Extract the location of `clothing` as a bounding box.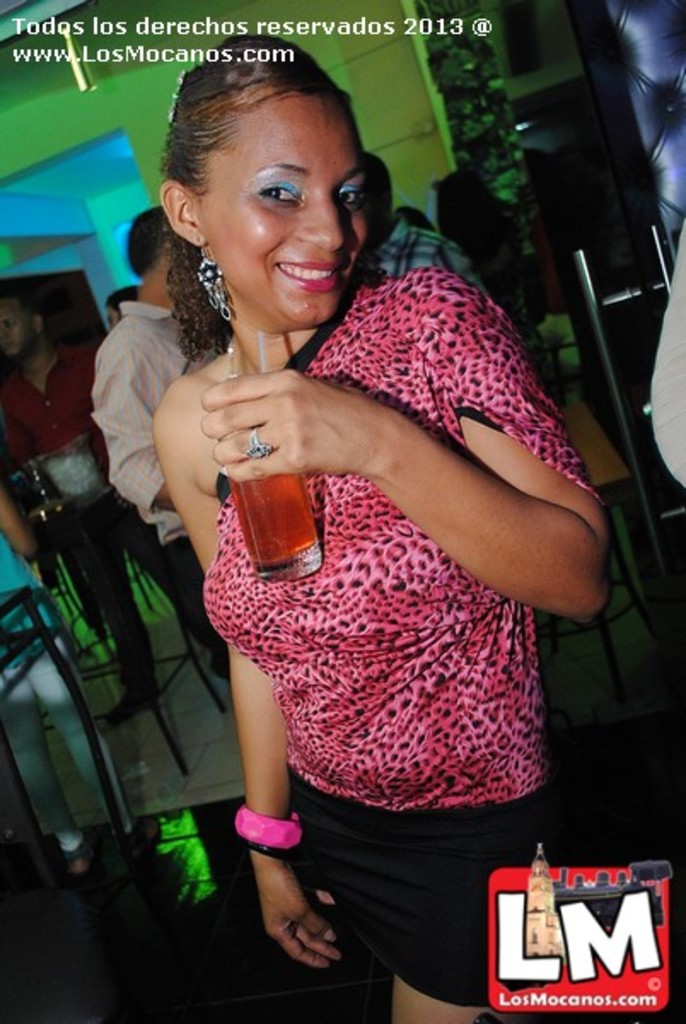
region(169, 305, 604, 918).
